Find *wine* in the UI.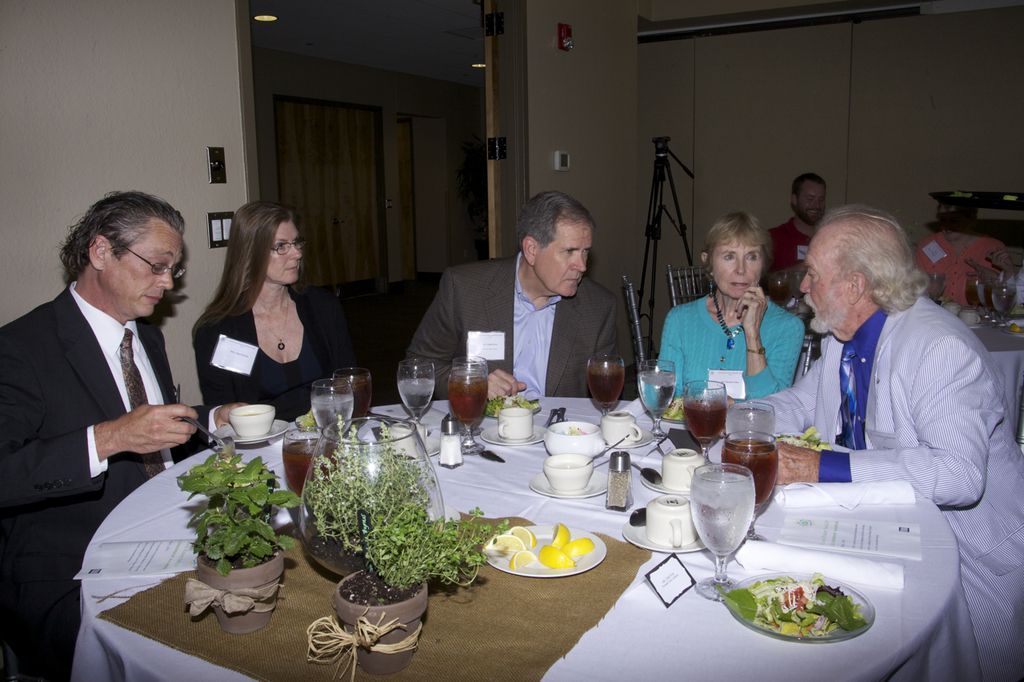
UI element at x1=285 y1=437 x2=338 y2=497.
